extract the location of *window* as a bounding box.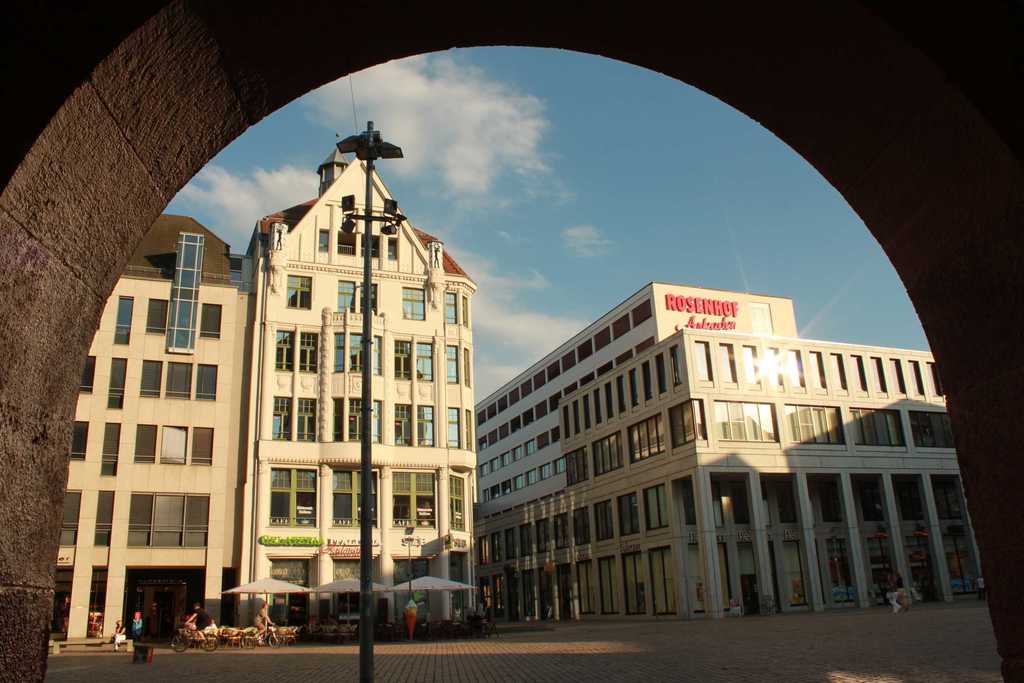
region(448, 407, 460, 449).
